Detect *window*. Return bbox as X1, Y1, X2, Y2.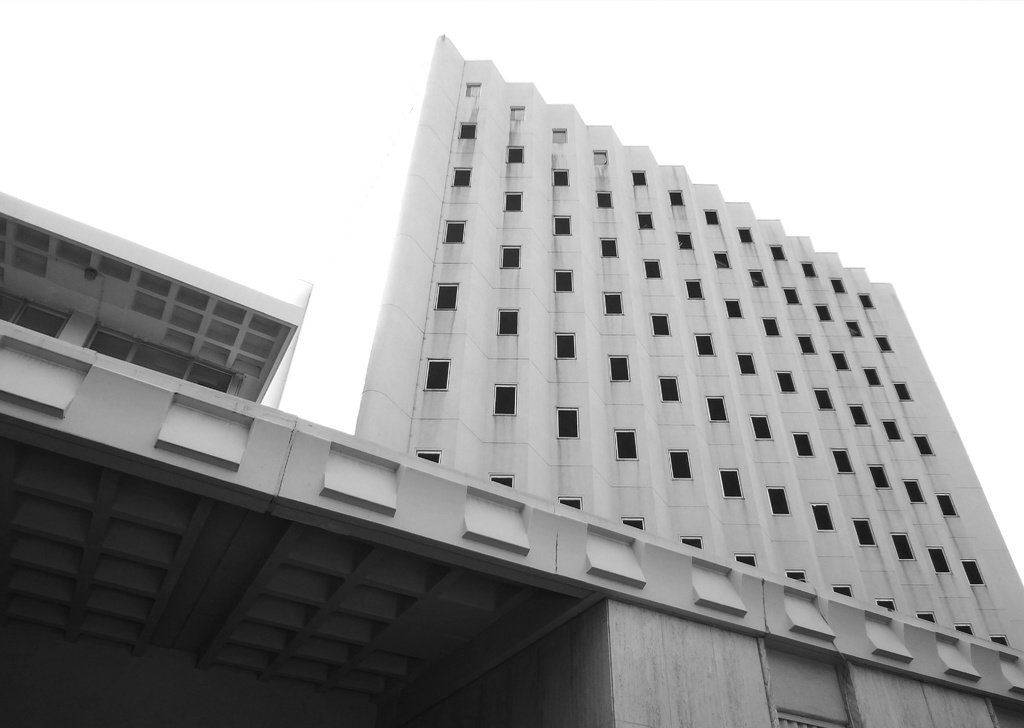
879, 597, 898, 610.
